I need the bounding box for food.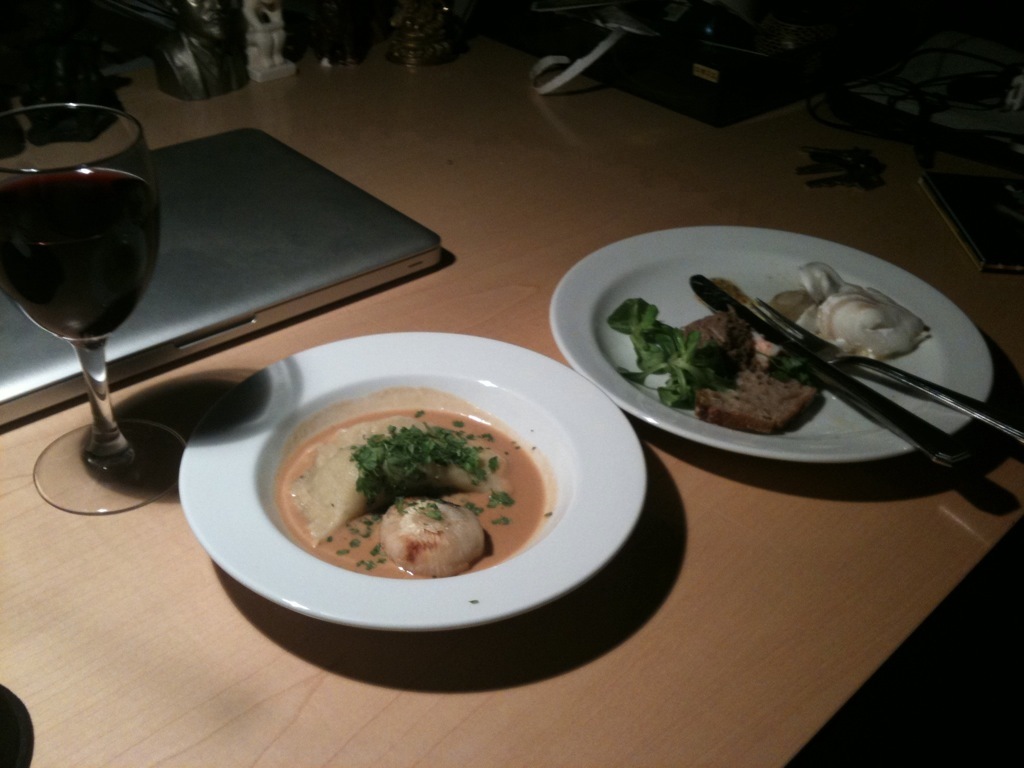
Here it is: l=278, t=402, r=554, b=578.
